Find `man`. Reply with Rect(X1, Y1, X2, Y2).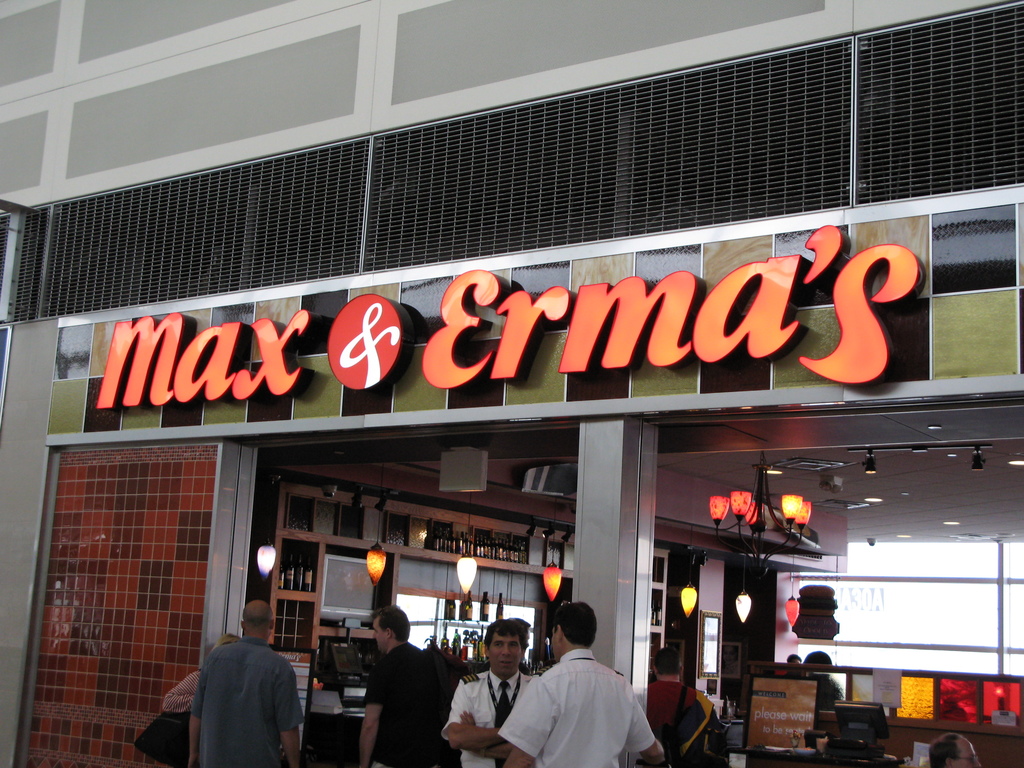
Rect(642, 647, 694, 767).
